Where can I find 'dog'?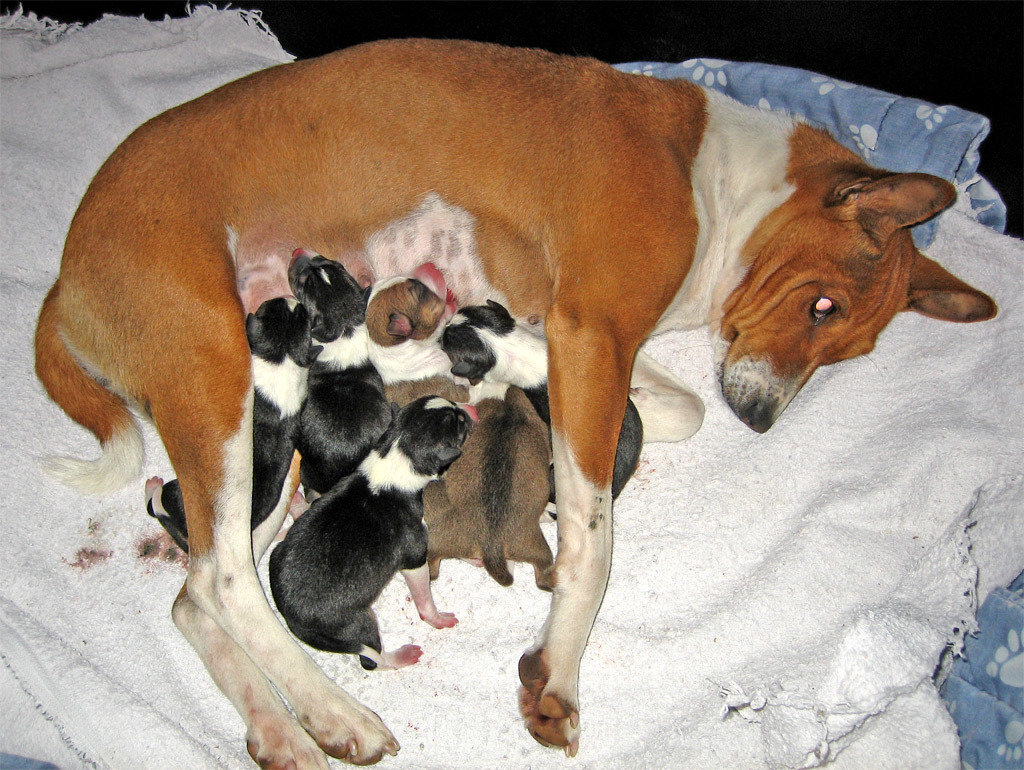
You can find it at detection(25, 38, 1003, 769).
